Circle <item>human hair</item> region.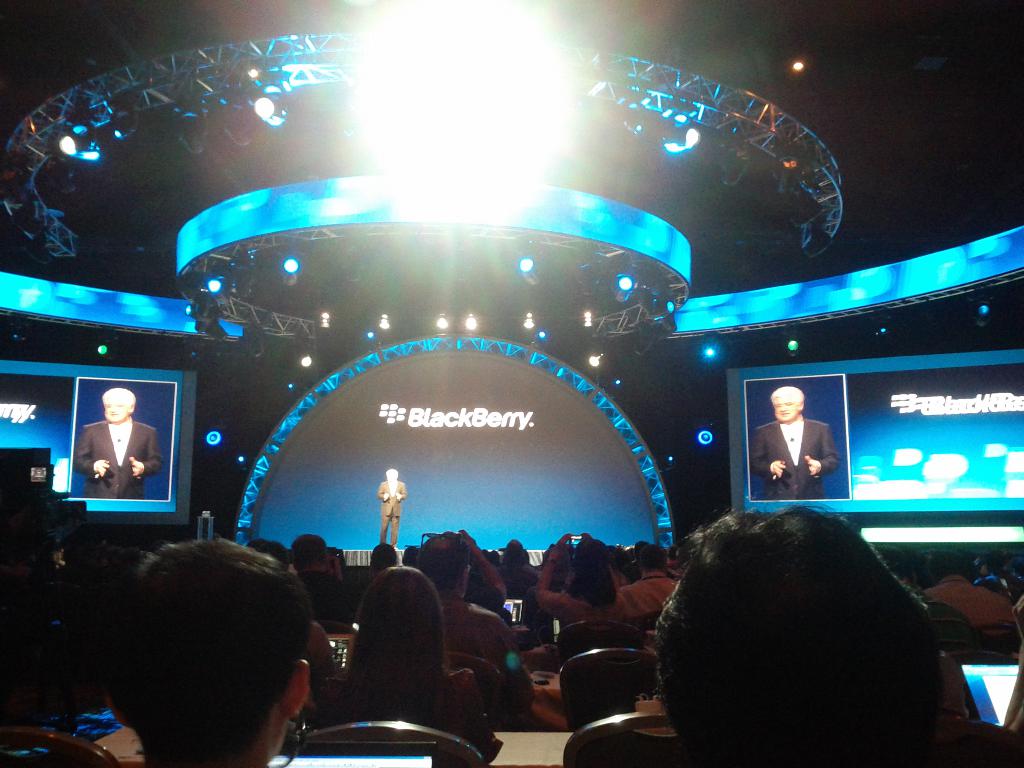
Region: box(381, 466, 397, 479).
